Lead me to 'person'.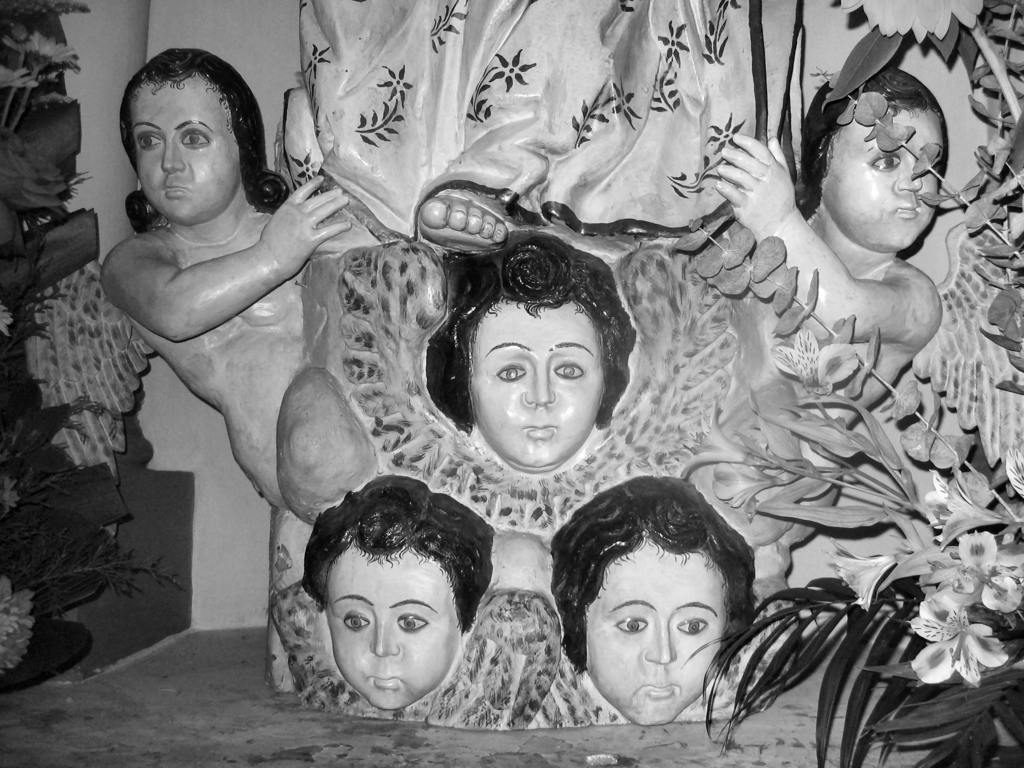
Lead to {"x1": 424, "y1": 227, "x2": 638, "y2": 476}.
